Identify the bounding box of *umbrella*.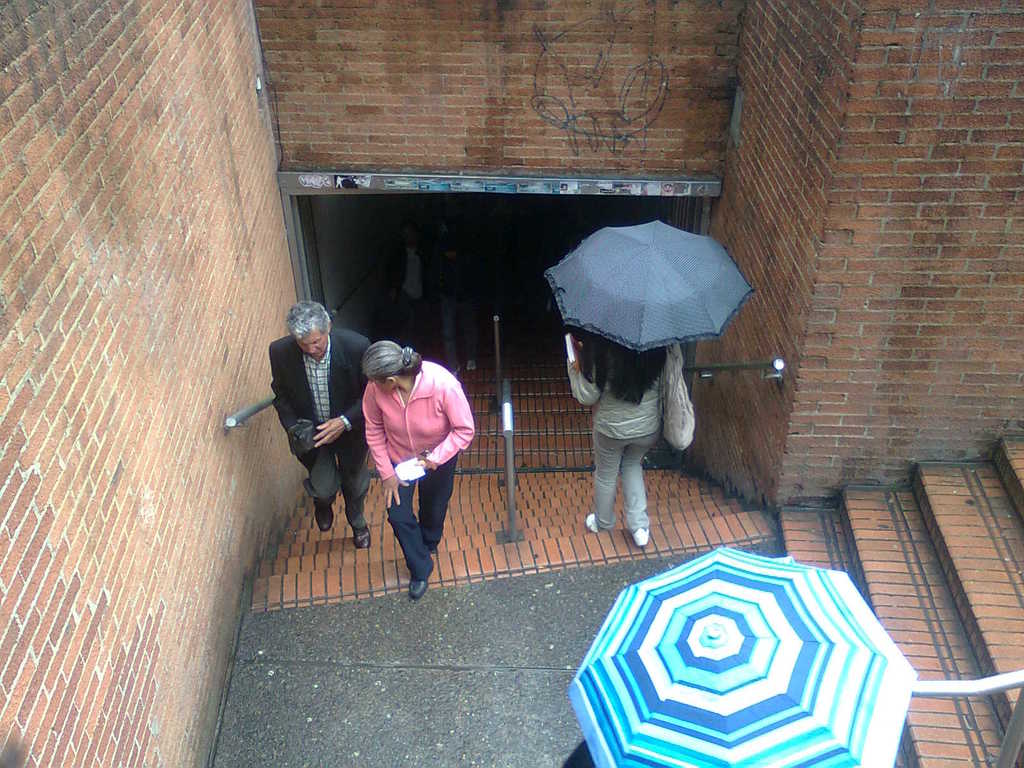
bbox(544, 223, 754, 353).
